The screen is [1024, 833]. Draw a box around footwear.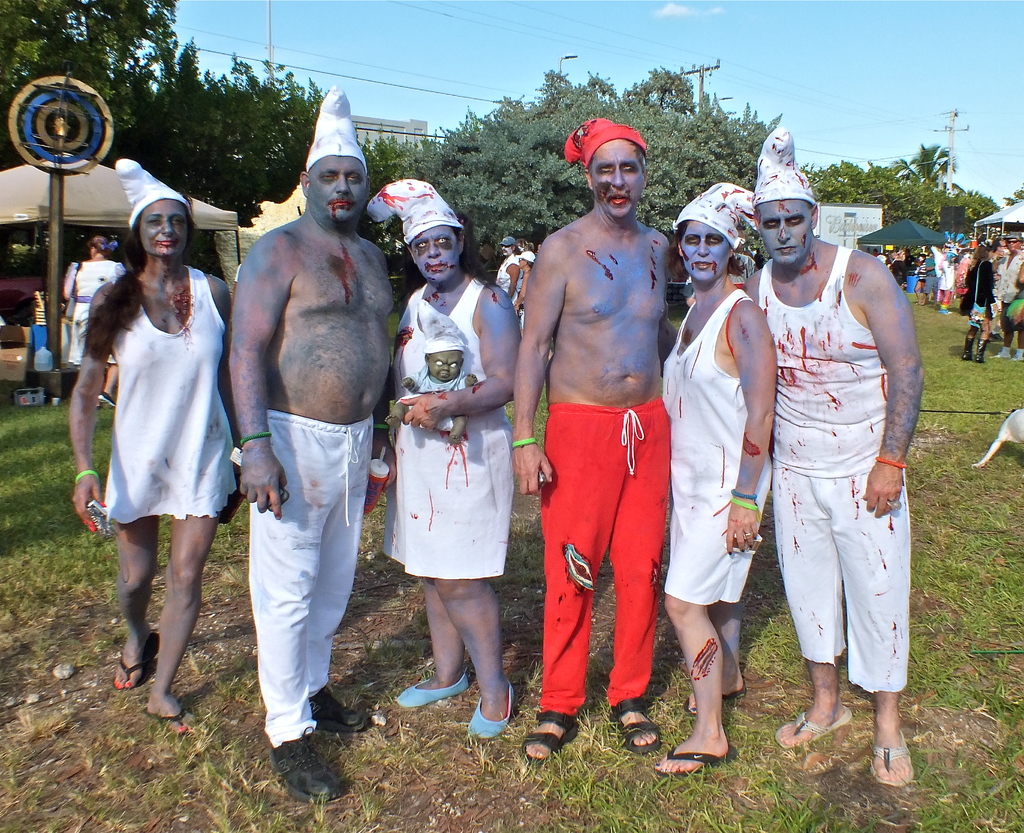
left=397, top=671, right=472, bottom=707.
